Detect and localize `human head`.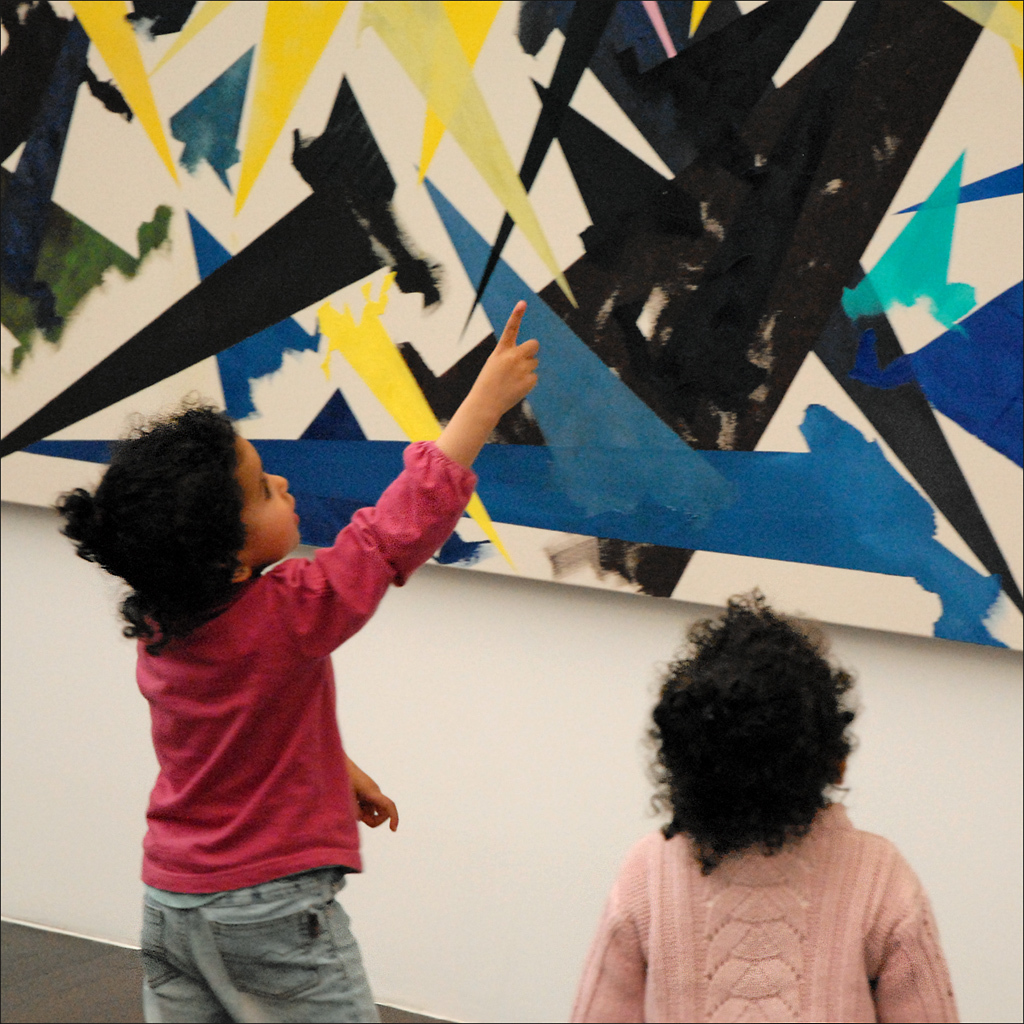
Localized at (x1=98, y1=405, x2=302, y2=586).
